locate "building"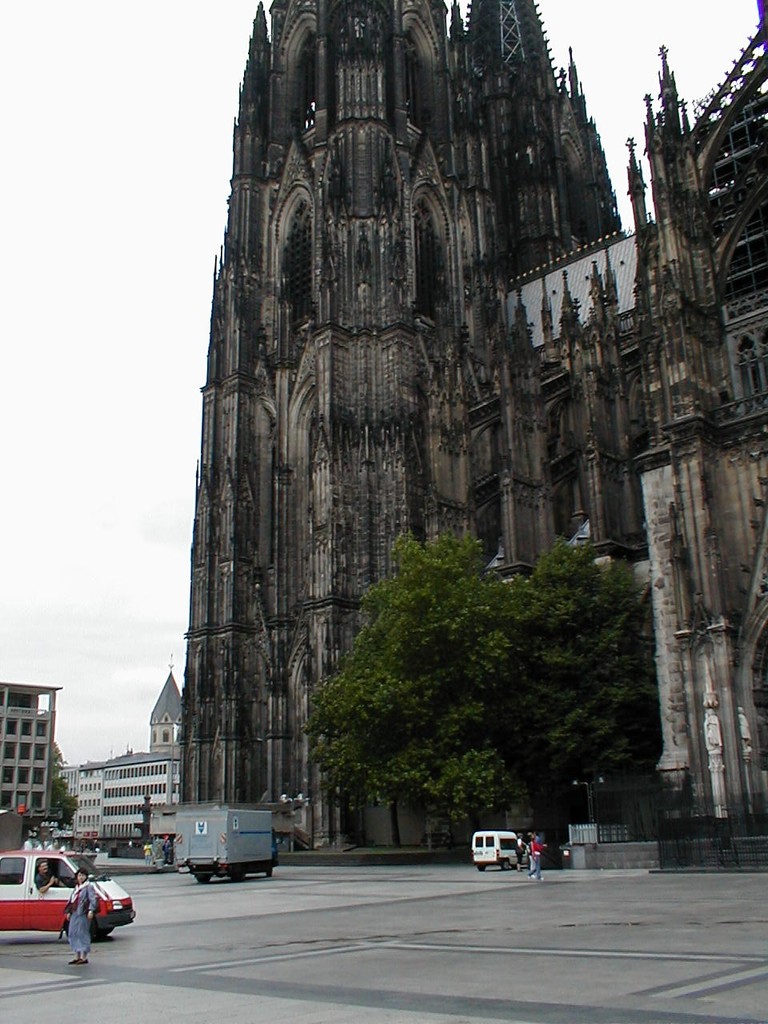
l=175, t=0, r=767, b=878
